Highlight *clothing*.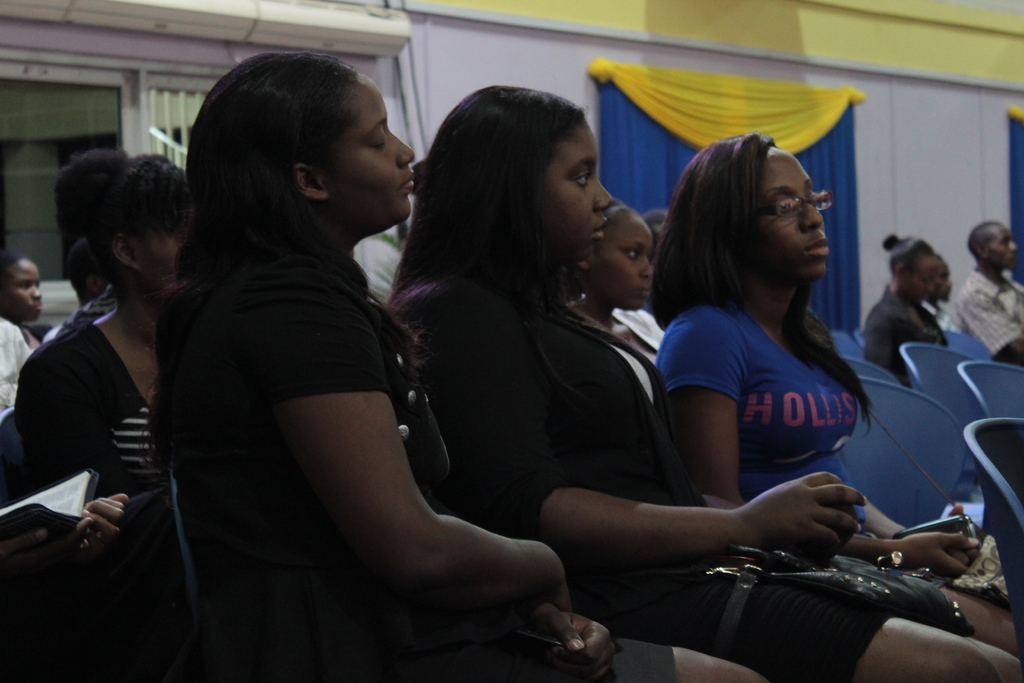
Highlighted region: {"x1": 669, "y1": 285, "x2": 867, "y2": 511}.
